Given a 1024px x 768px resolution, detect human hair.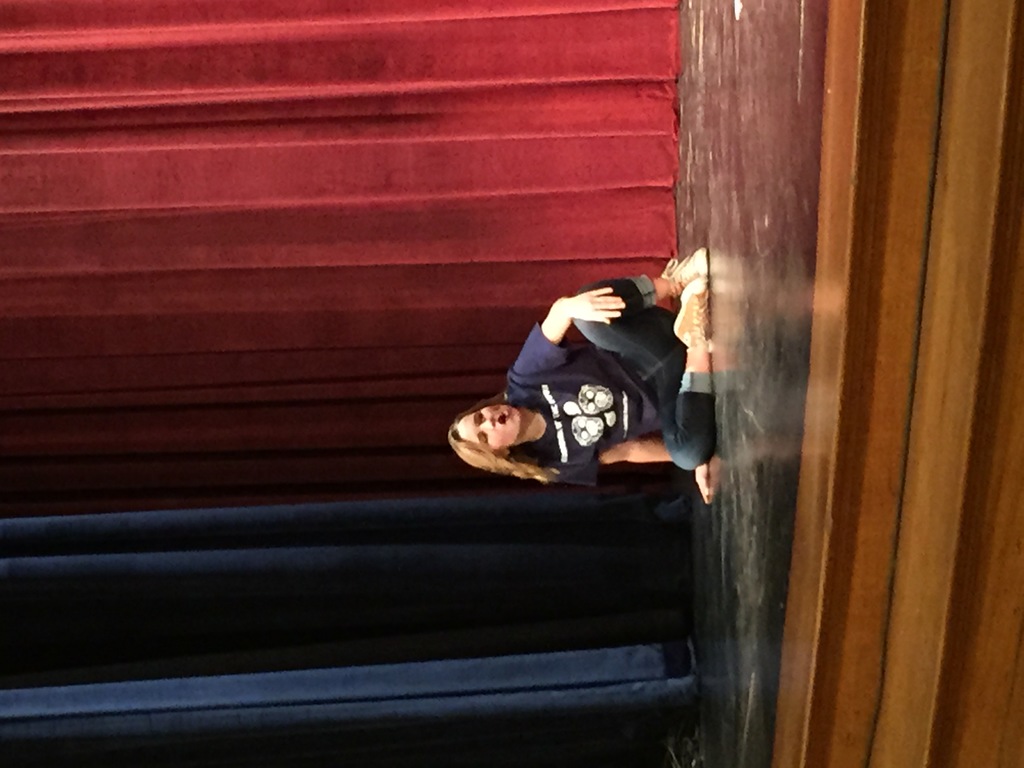
bbox=[449, 396, 550, 481].
